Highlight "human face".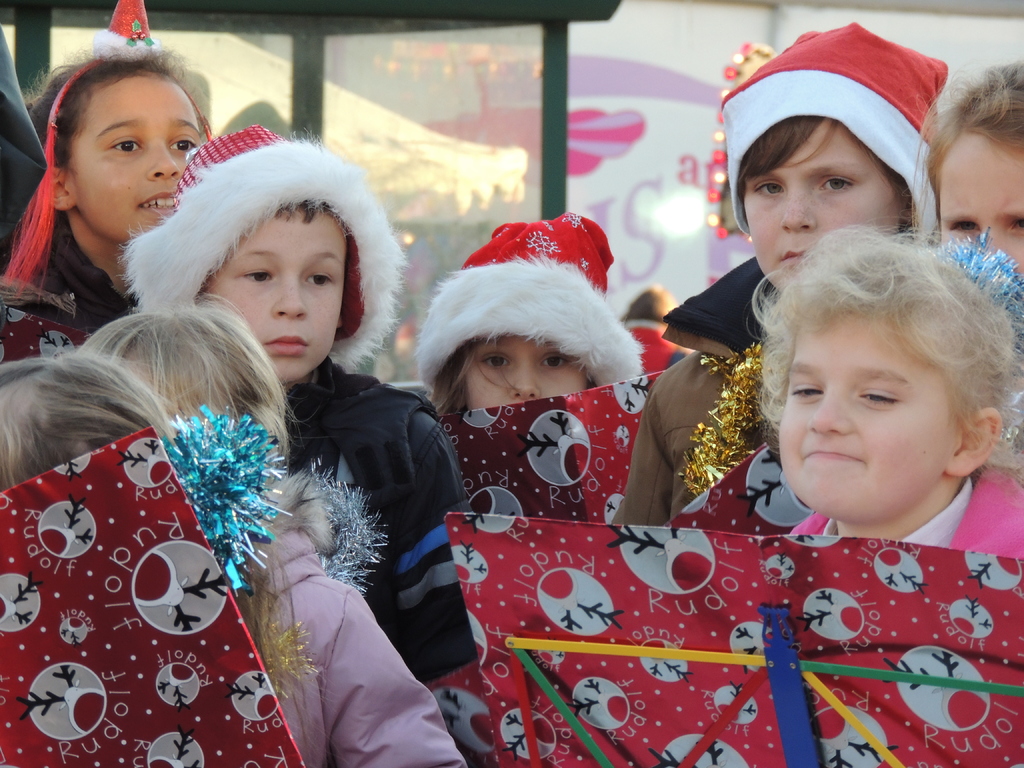
Highlighted region: {"left": 60, "top": 70, "right": 207, "bottom": 238}.
